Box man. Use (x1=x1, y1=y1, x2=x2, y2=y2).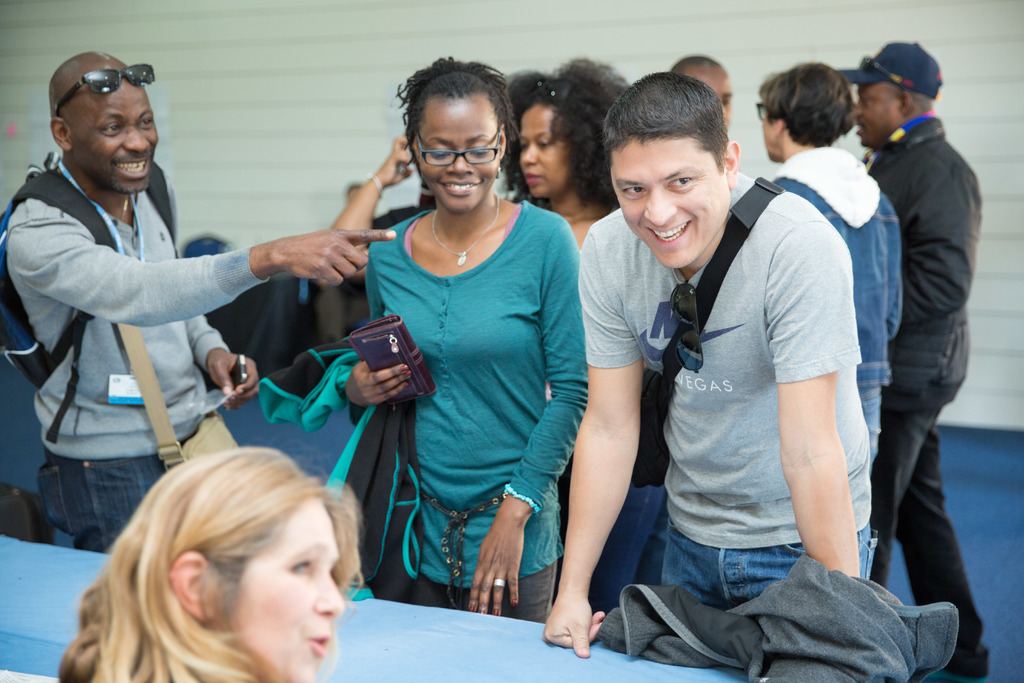
(x1=534, y1=64, x2=920, y2=682).
